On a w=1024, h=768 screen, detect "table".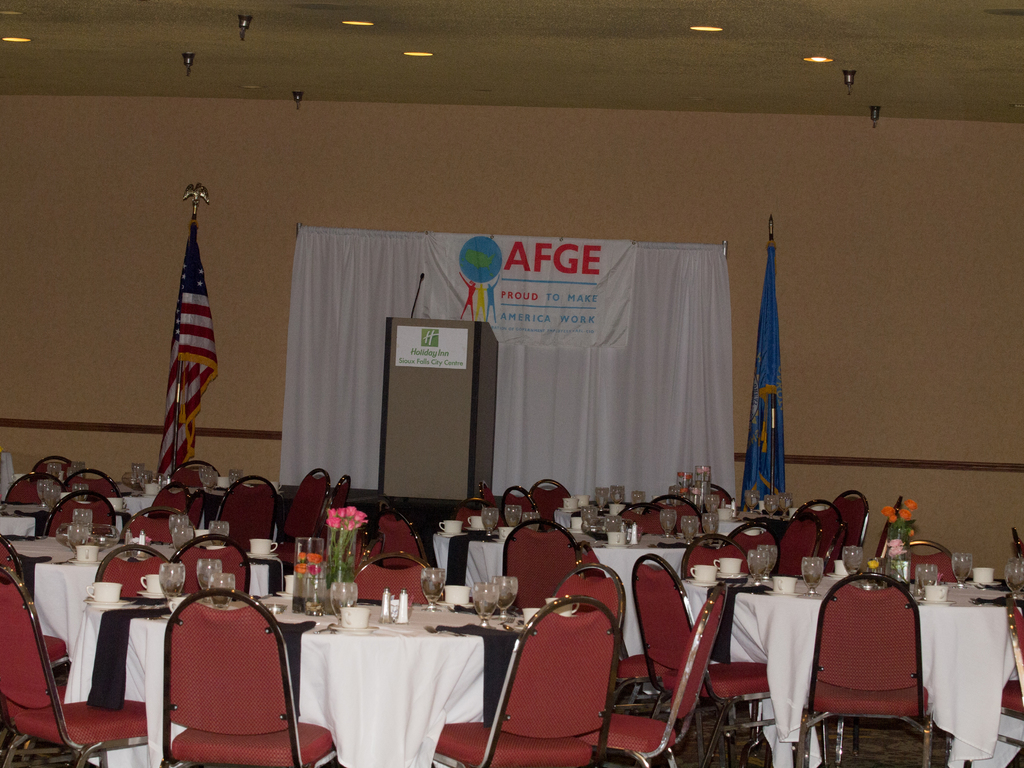
15/532/80/558.
